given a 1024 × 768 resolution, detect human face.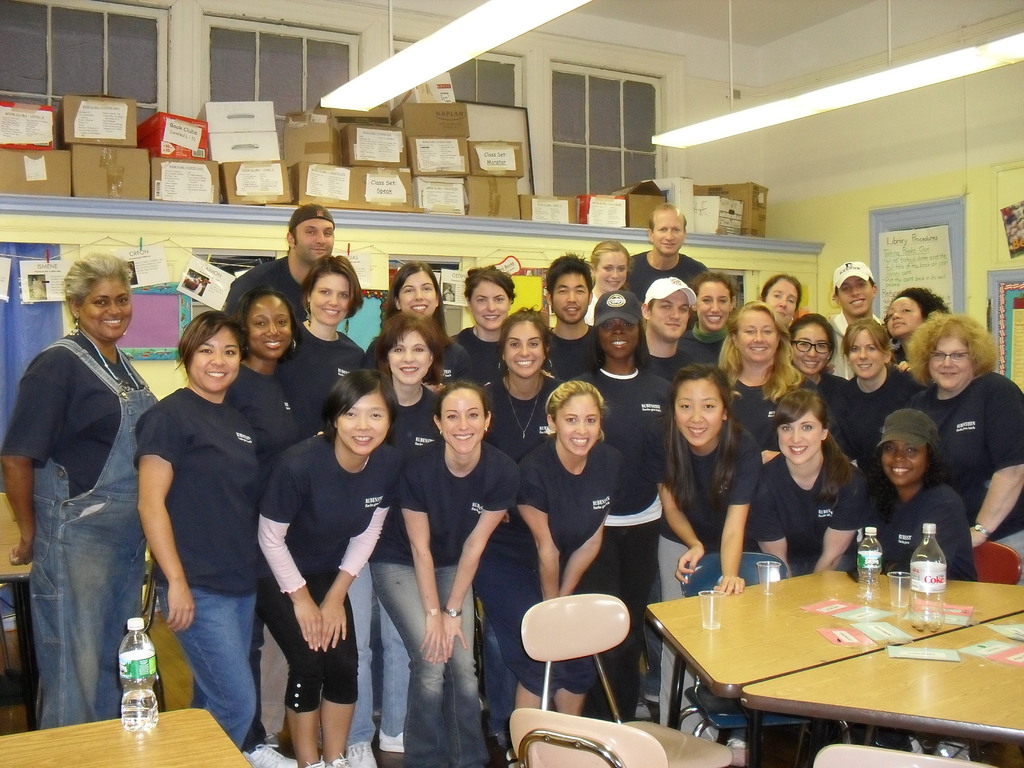
l=246, t=296, r=296, b=359.
